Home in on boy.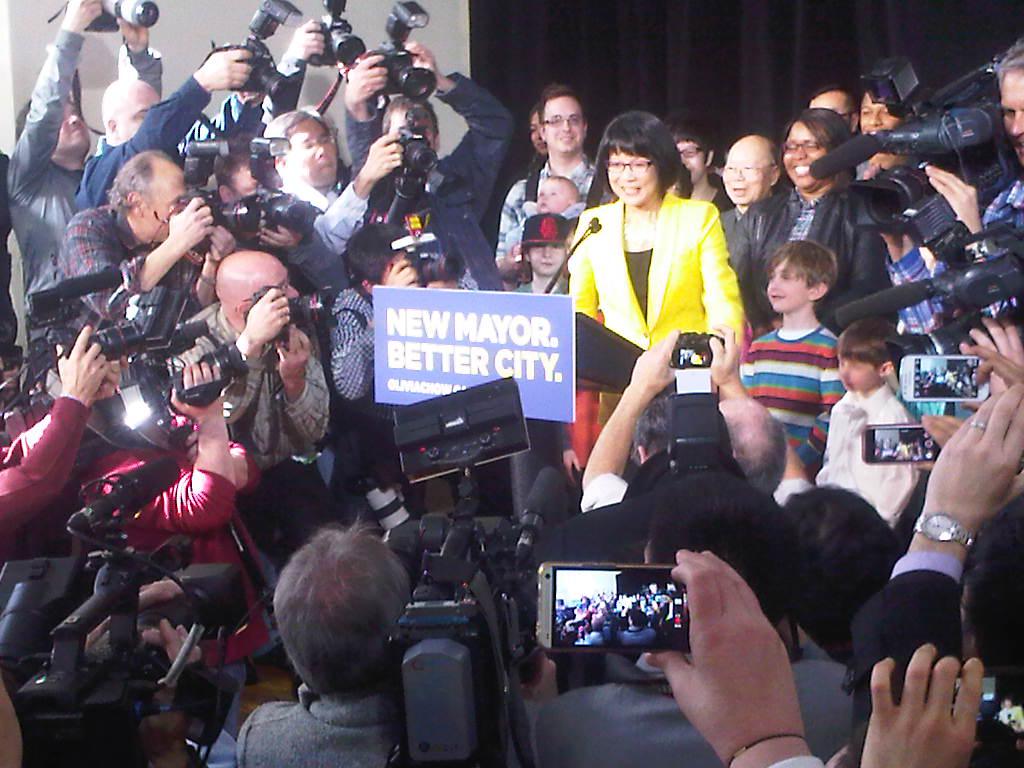
Homed in at (743,237,839,475).
